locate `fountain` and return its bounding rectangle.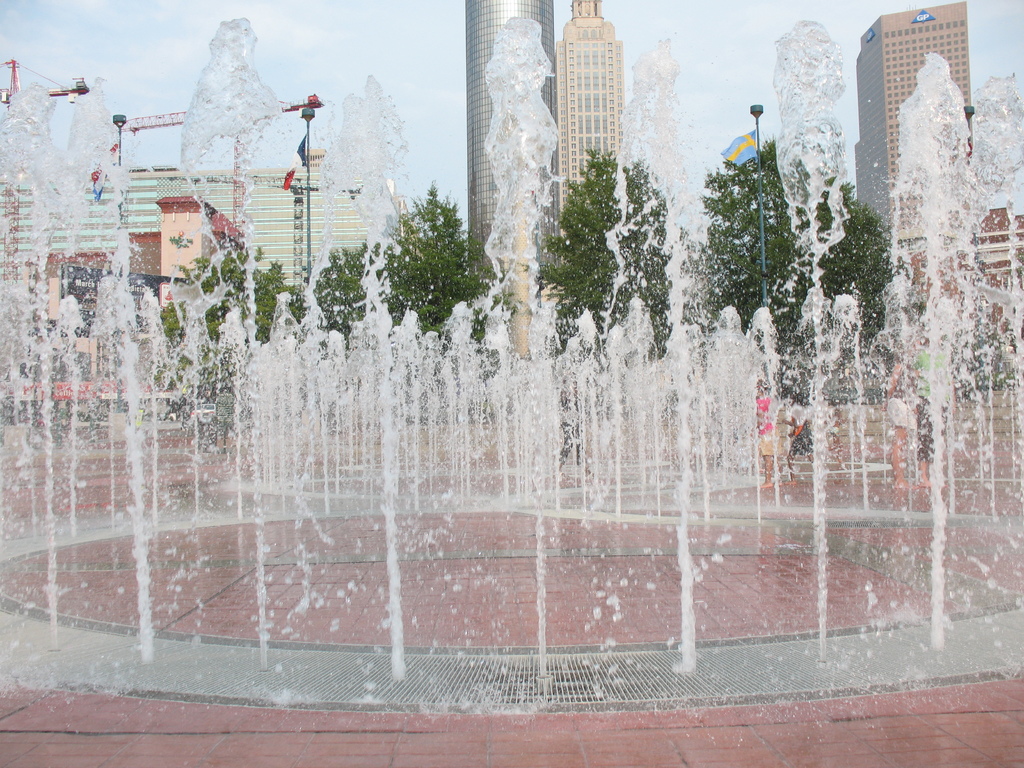
pyautogui.locateOnScreen(14, 88, 1011, 716).
